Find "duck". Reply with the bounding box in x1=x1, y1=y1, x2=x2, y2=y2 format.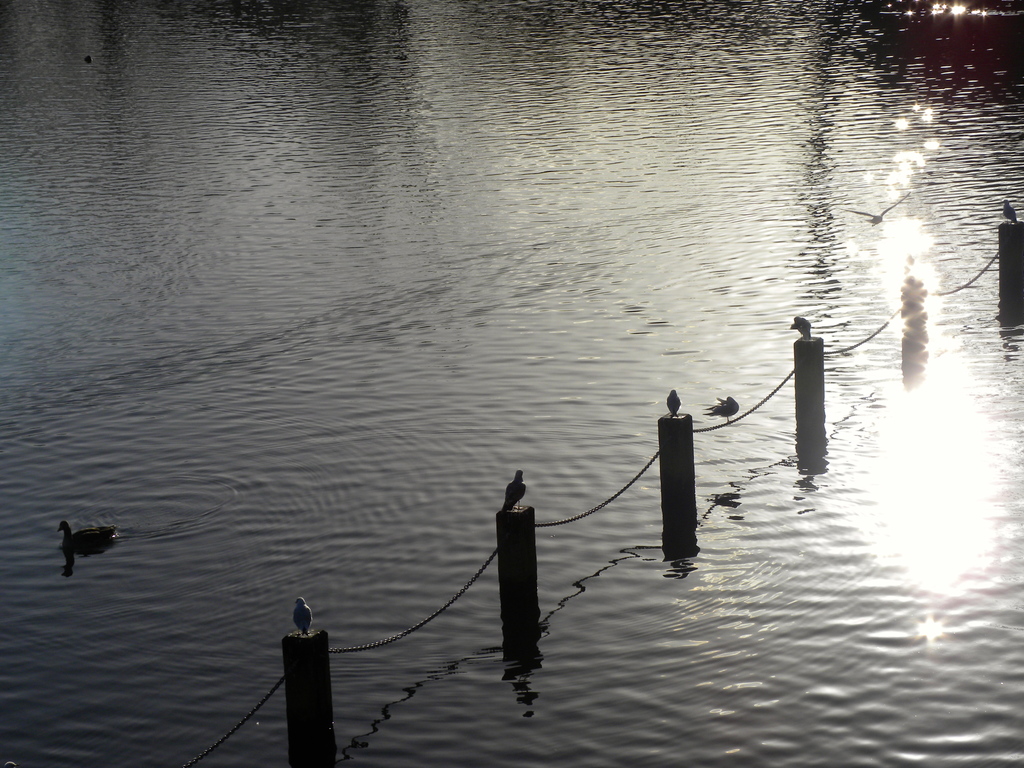
x1=60, y1=529, x2=120, y2=552.
